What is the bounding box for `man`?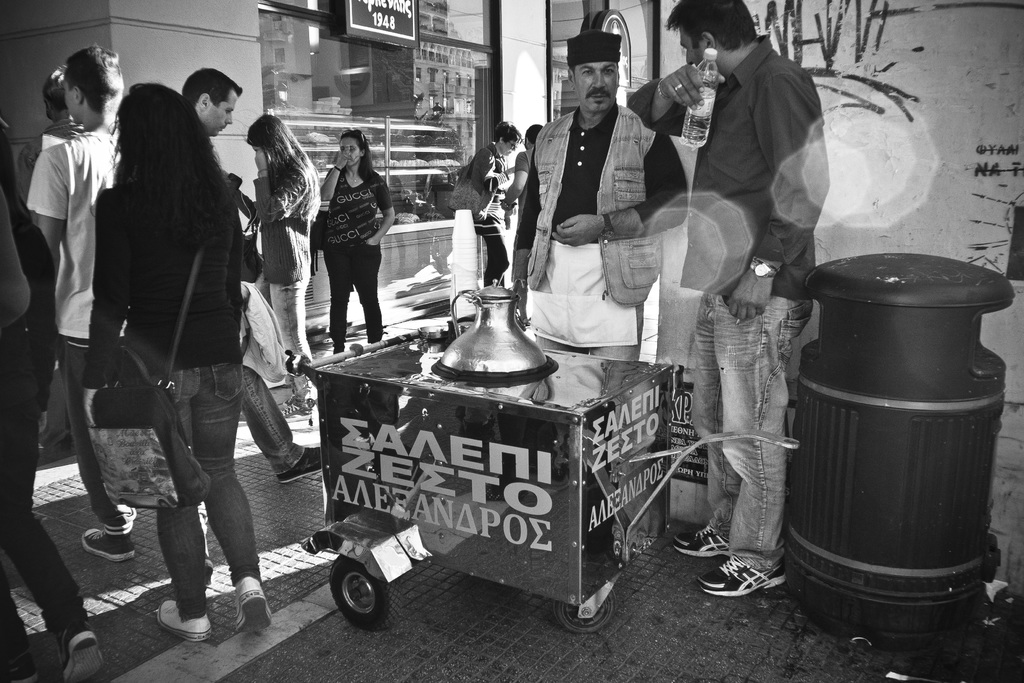
[509,29,691,357].
